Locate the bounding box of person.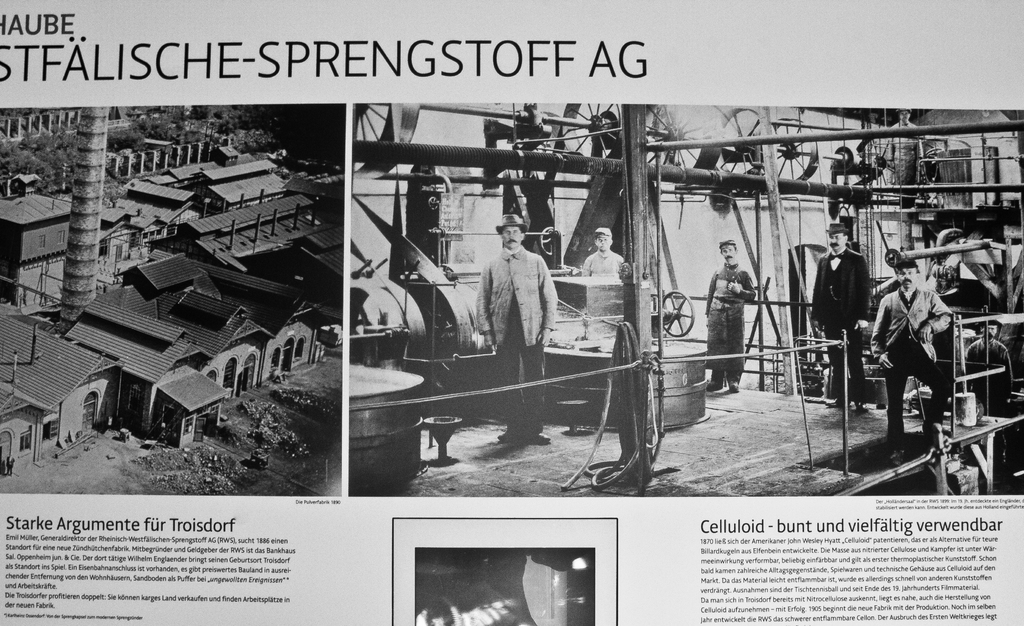
Bounding box: pyautogui.locateOnScreen(721, 232, 774, 391).
